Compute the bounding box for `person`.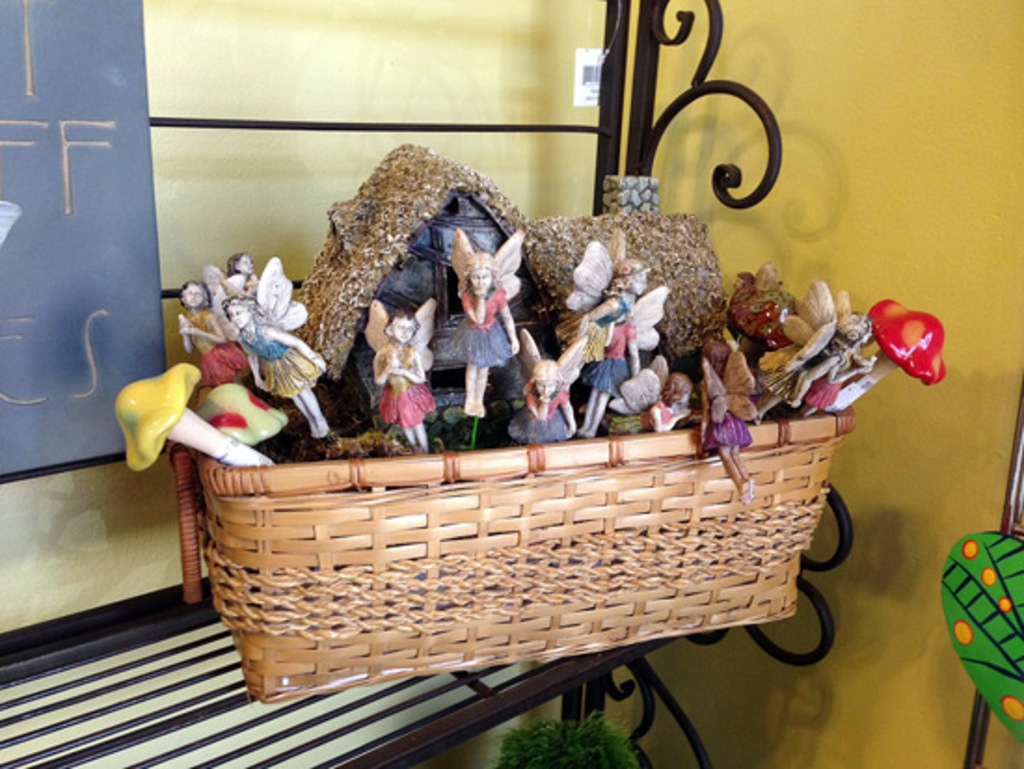
[left=177, top=283, right=253, bottom=395].
